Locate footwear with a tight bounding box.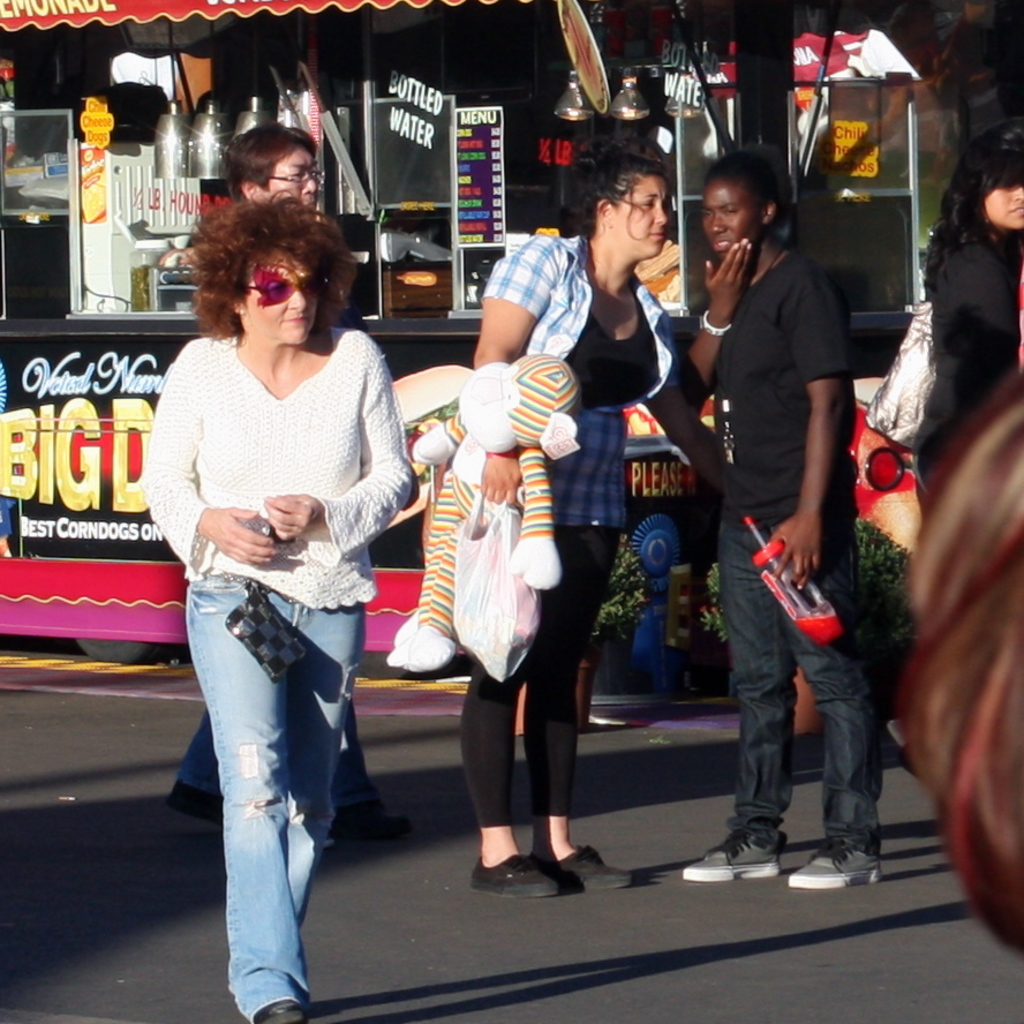
472:848:556:906.
